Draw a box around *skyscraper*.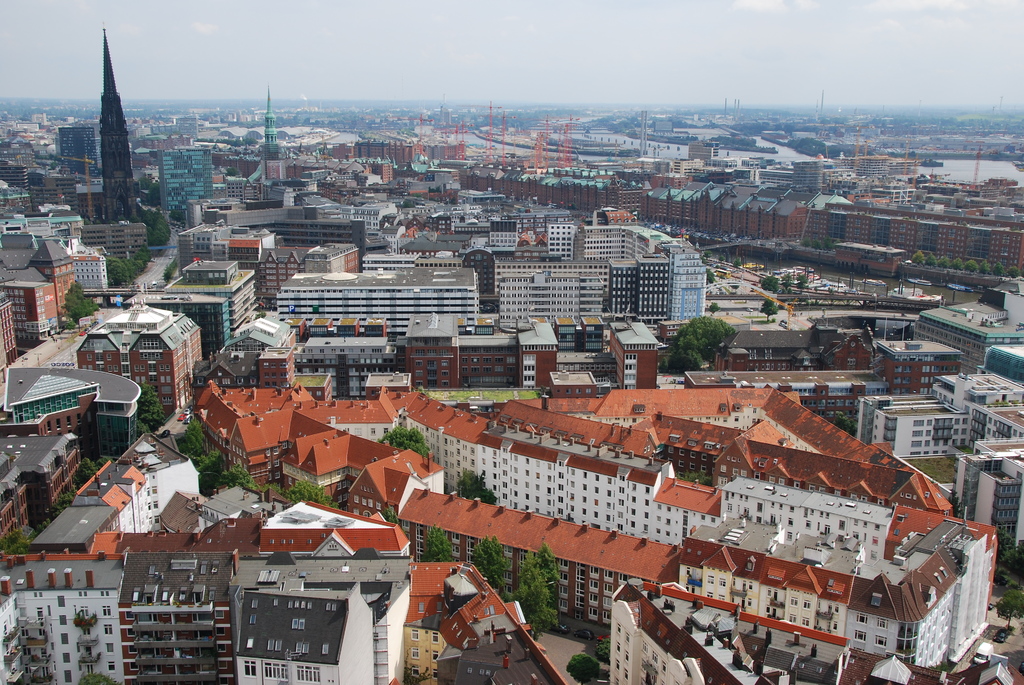
l=580, t=221, r=648, b=260.
